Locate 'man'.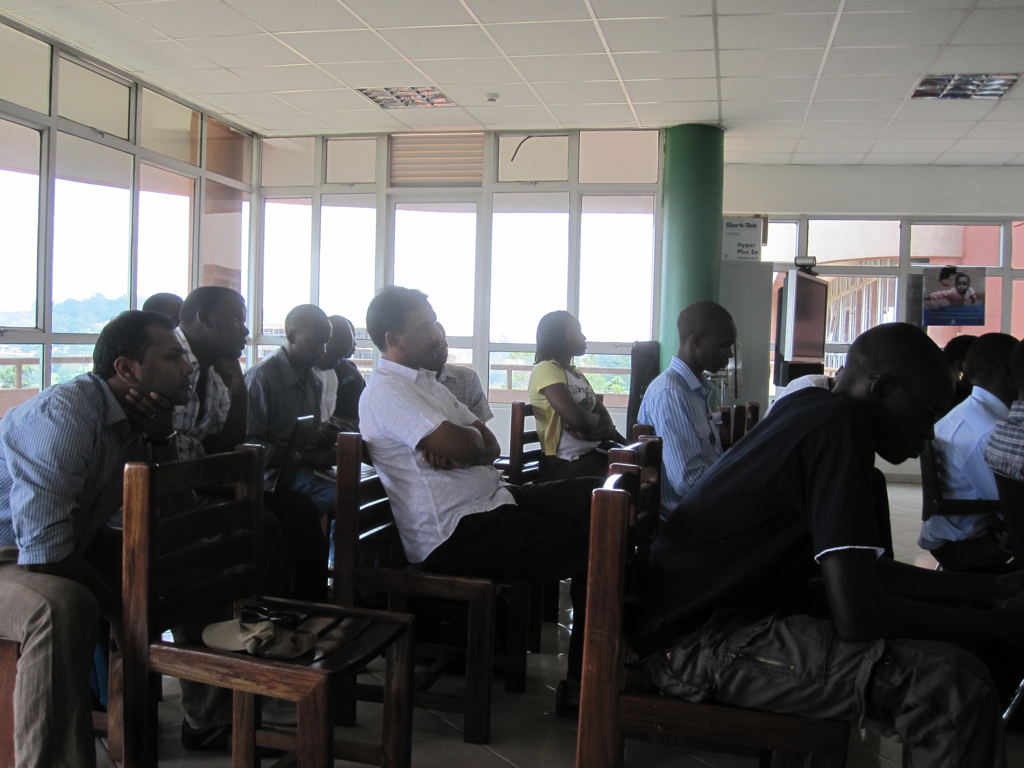
Bounding box: 349/281/611/728.
